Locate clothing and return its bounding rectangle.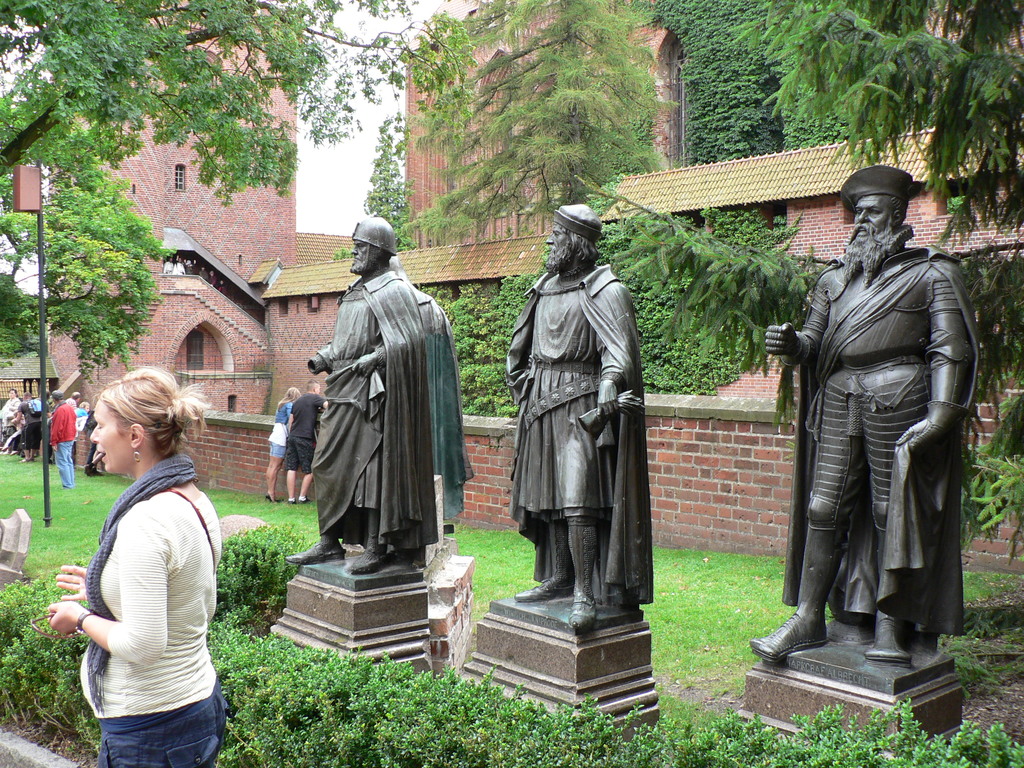
{"x1": 57, "y1": 429, "x2": 227, "y2": 749}.
